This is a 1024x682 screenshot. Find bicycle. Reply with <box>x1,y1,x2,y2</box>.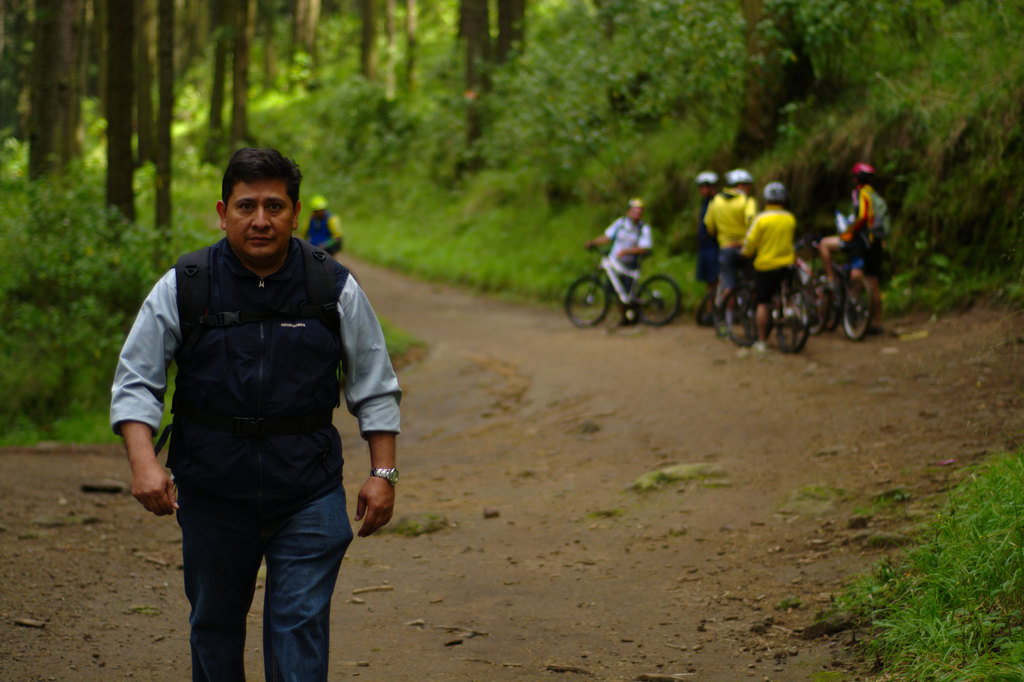
<box>566,238,684,329</box>.
